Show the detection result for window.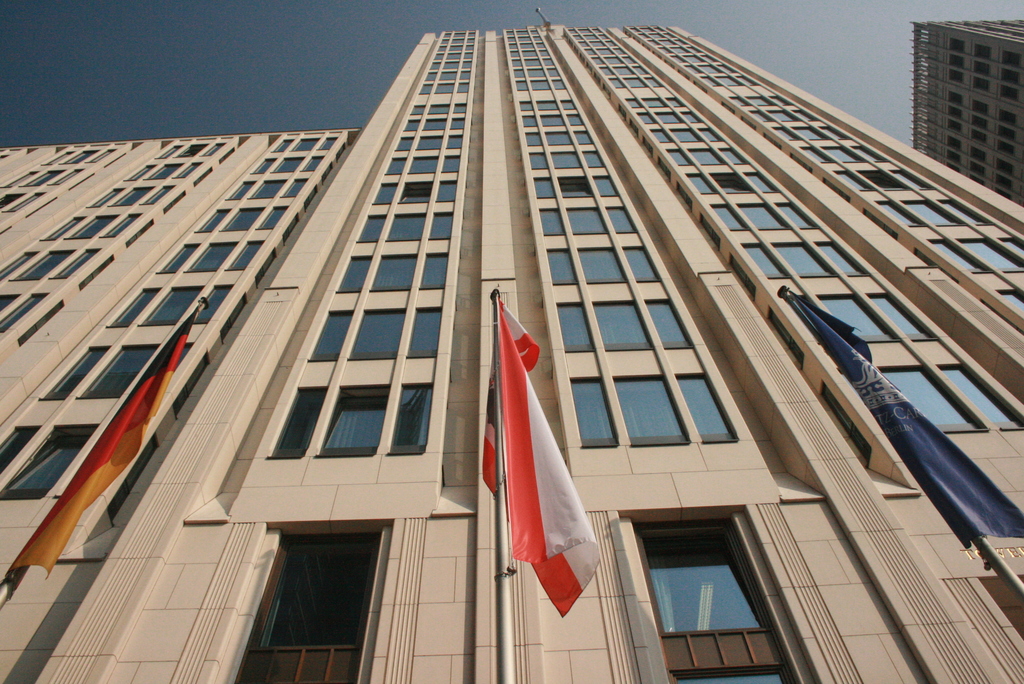
418 252 448 291.
